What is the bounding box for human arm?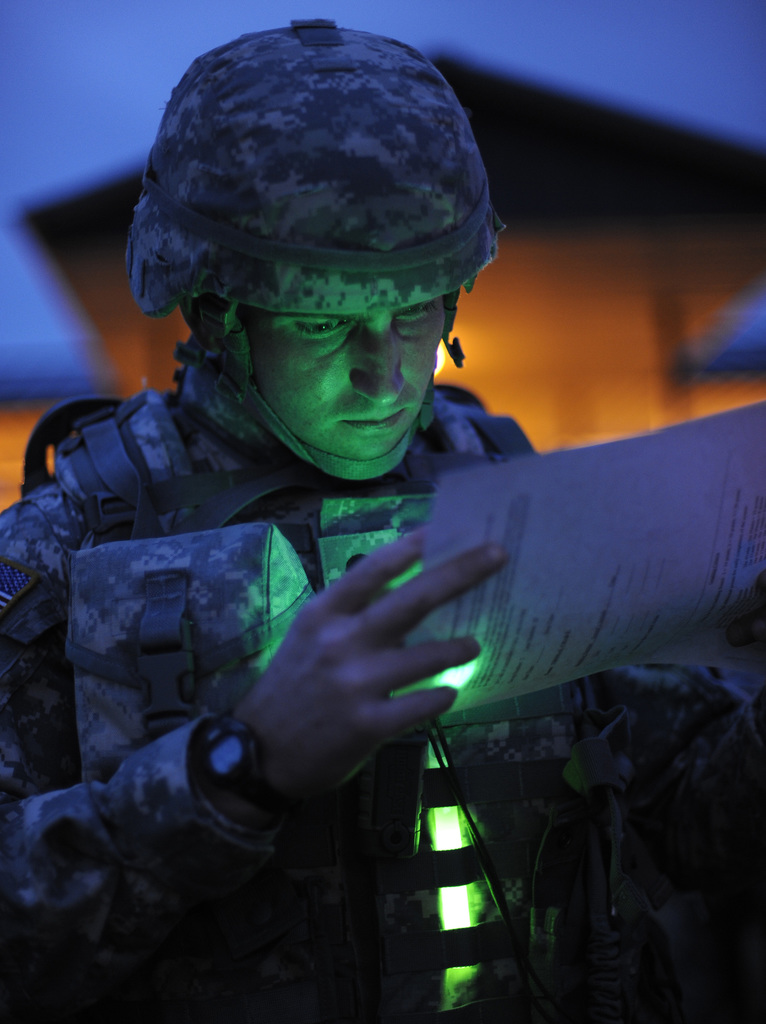
box(0, 380, 511, 972).
